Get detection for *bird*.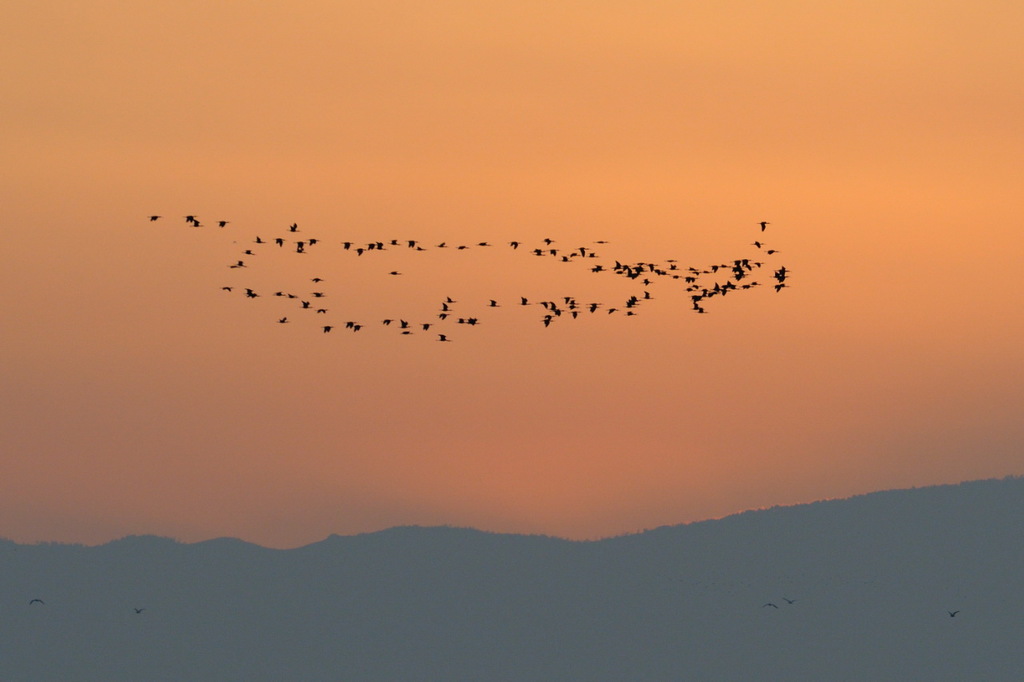
Detection: 193, 219, 203, 228.
